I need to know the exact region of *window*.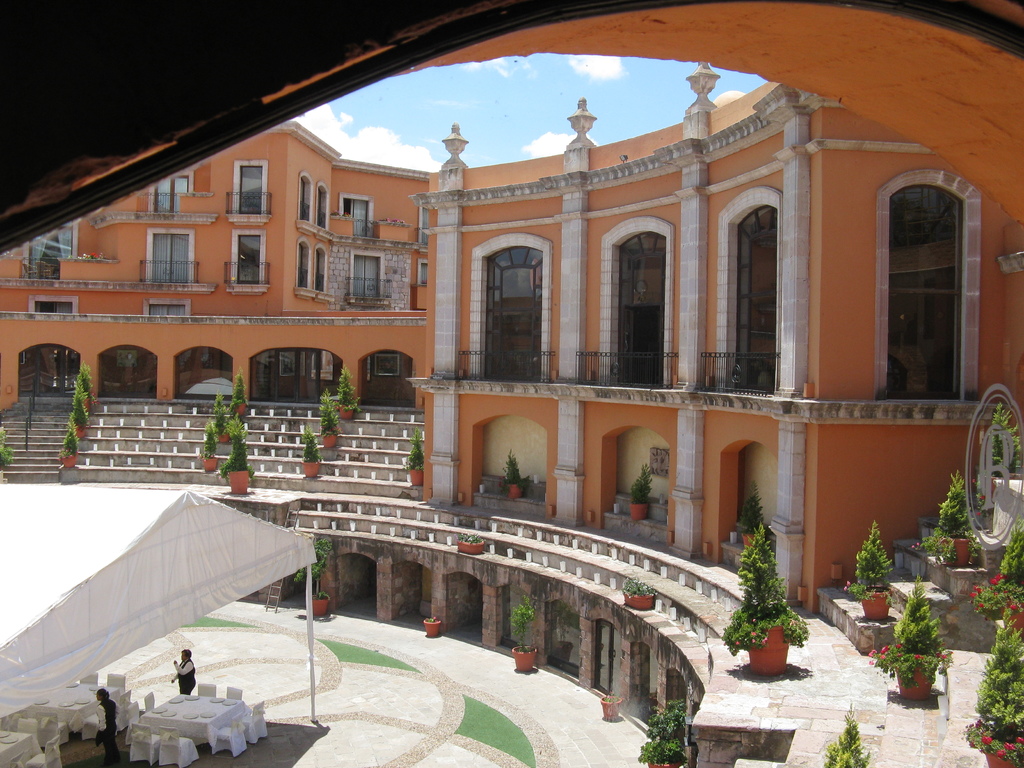
Region: <region>729, 200, 774, 390</region>.
